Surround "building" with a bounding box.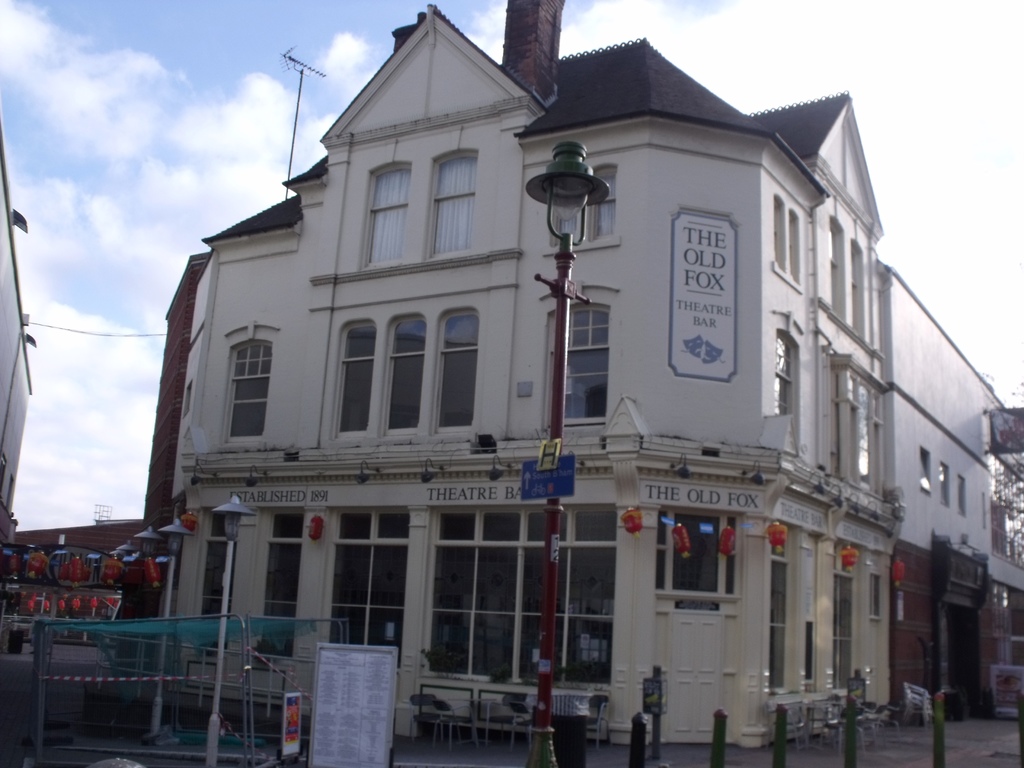
[left=174, top=0, right=1022, bottom=748].
